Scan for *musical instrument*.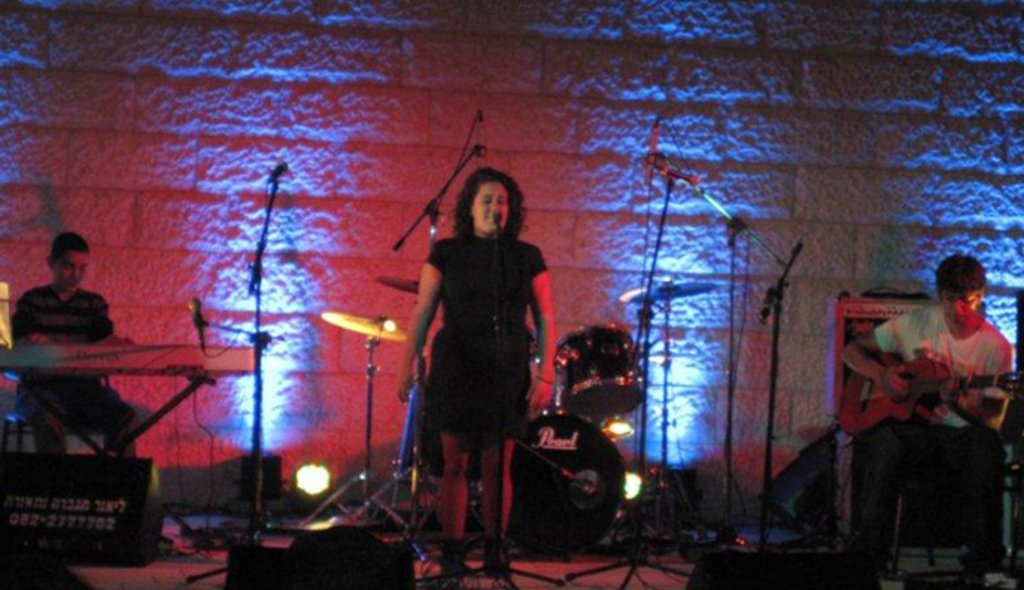
Scan result: crop(829, 352, 1023, 437).
